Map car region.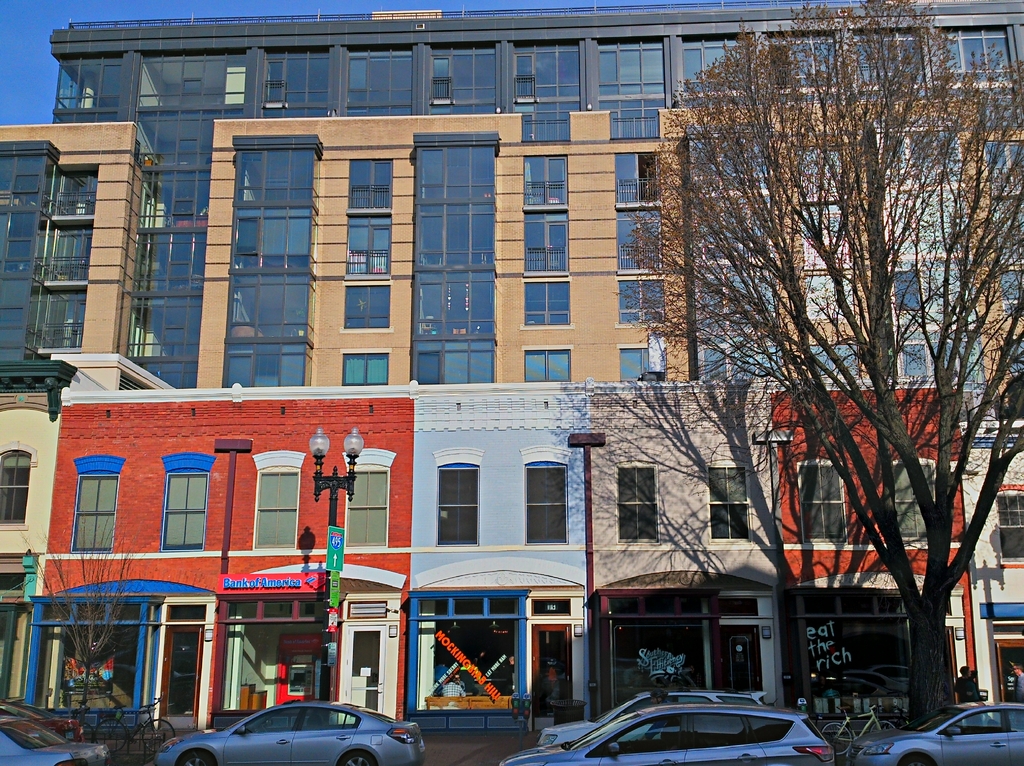
Mapped to bbox(0, 706, 108, 765).
